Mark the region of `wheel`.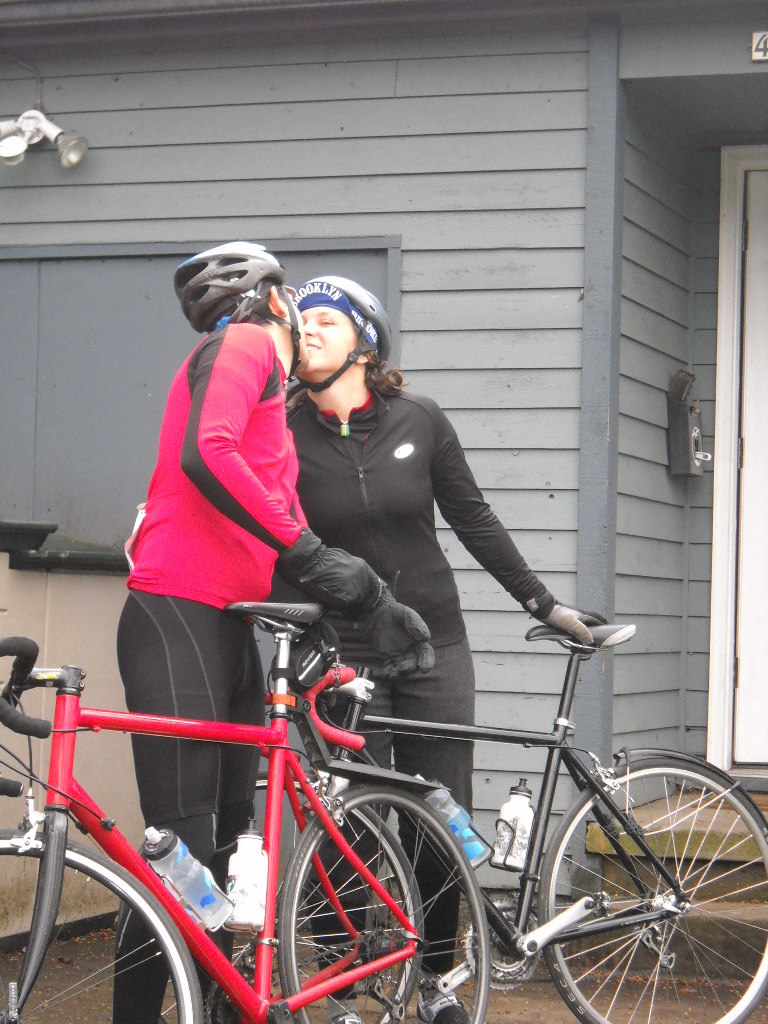
Region: rect(274, 782, 490, 1023).
